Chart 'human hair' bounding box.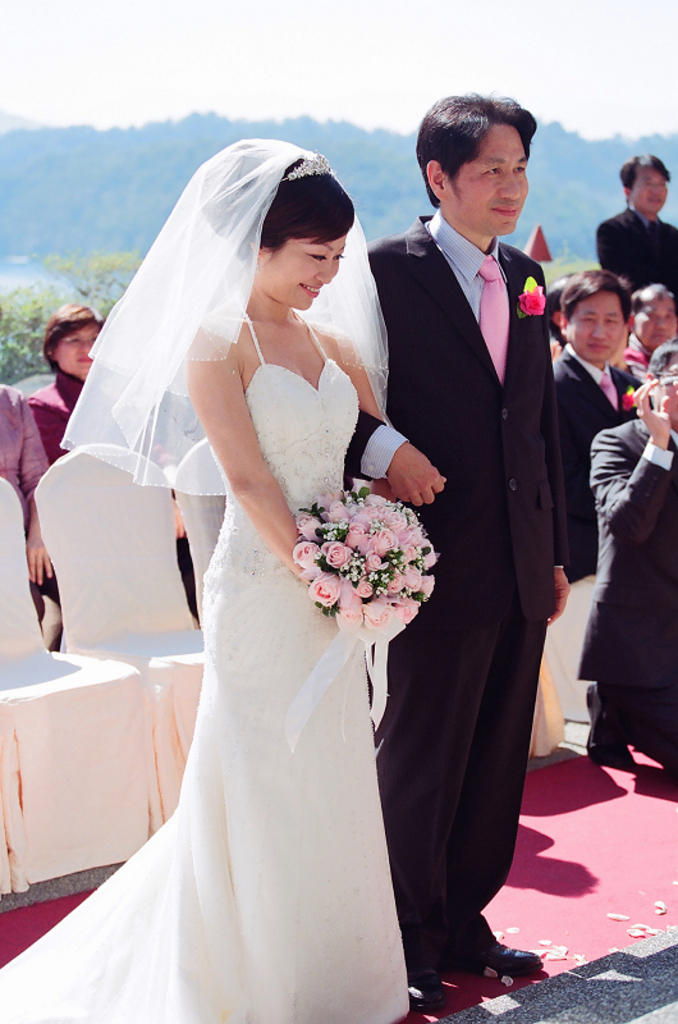
Charted: 618 146 677 184.
